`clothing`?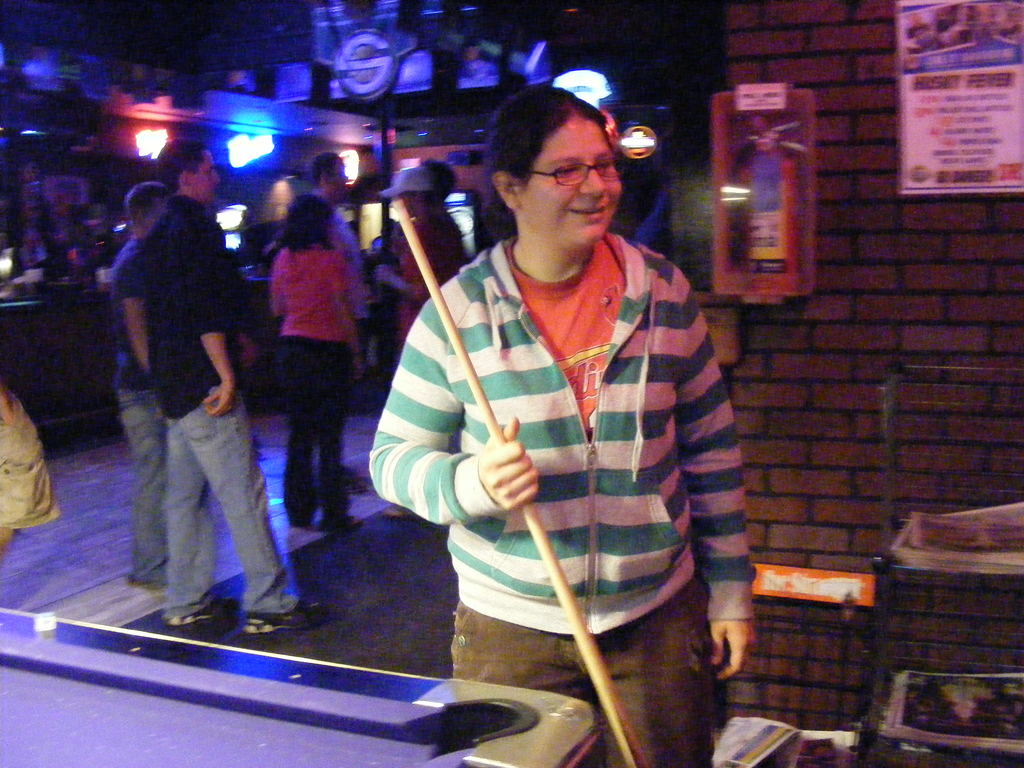
[375,177,758,720]
